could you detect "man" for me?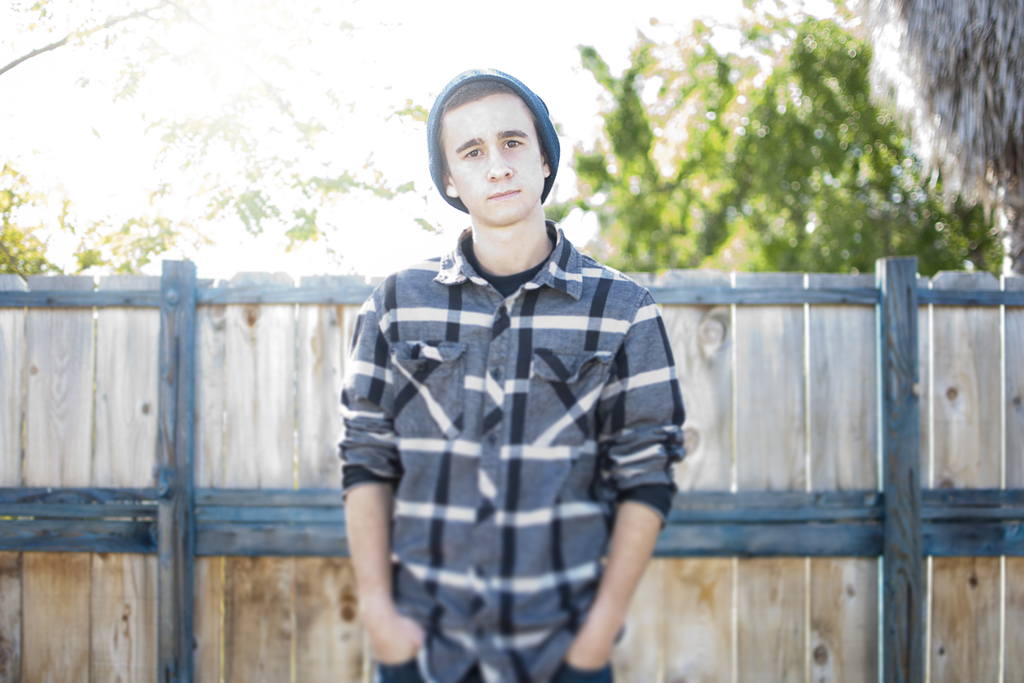
Detection result: left=307, top=43, right=713, bottom=675.
